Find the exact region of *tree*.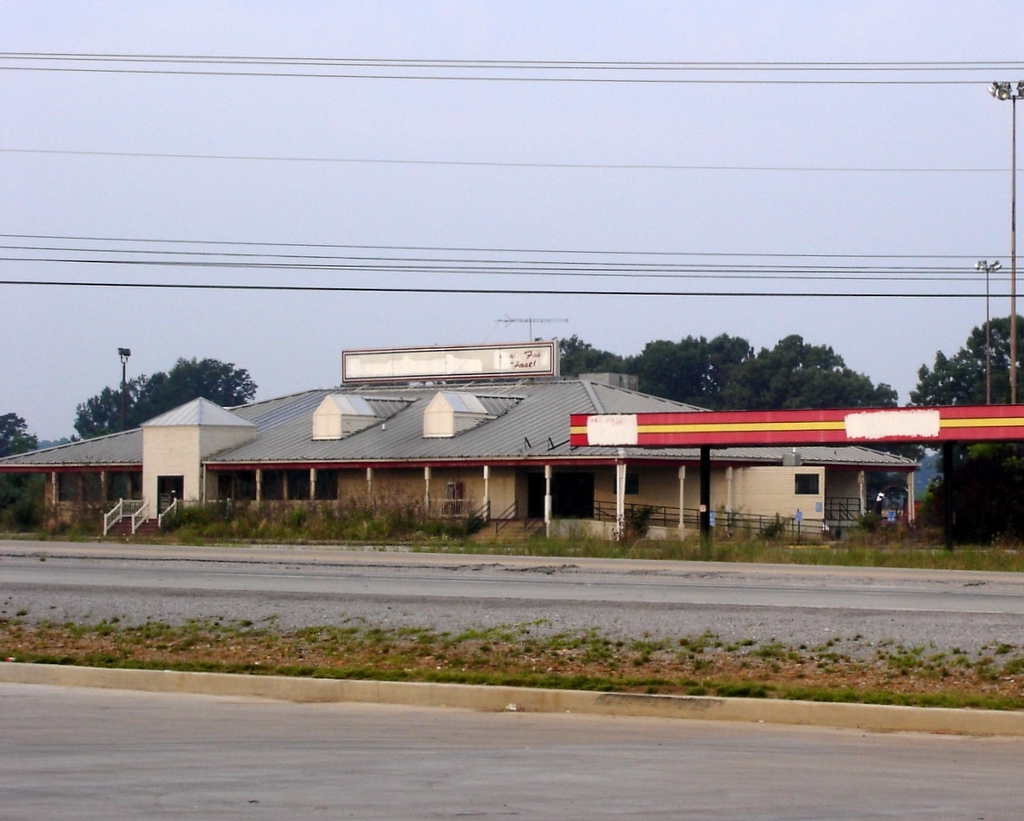
Exact region: pyautogui.locateOnScreen(635, 327, 710, 400).
